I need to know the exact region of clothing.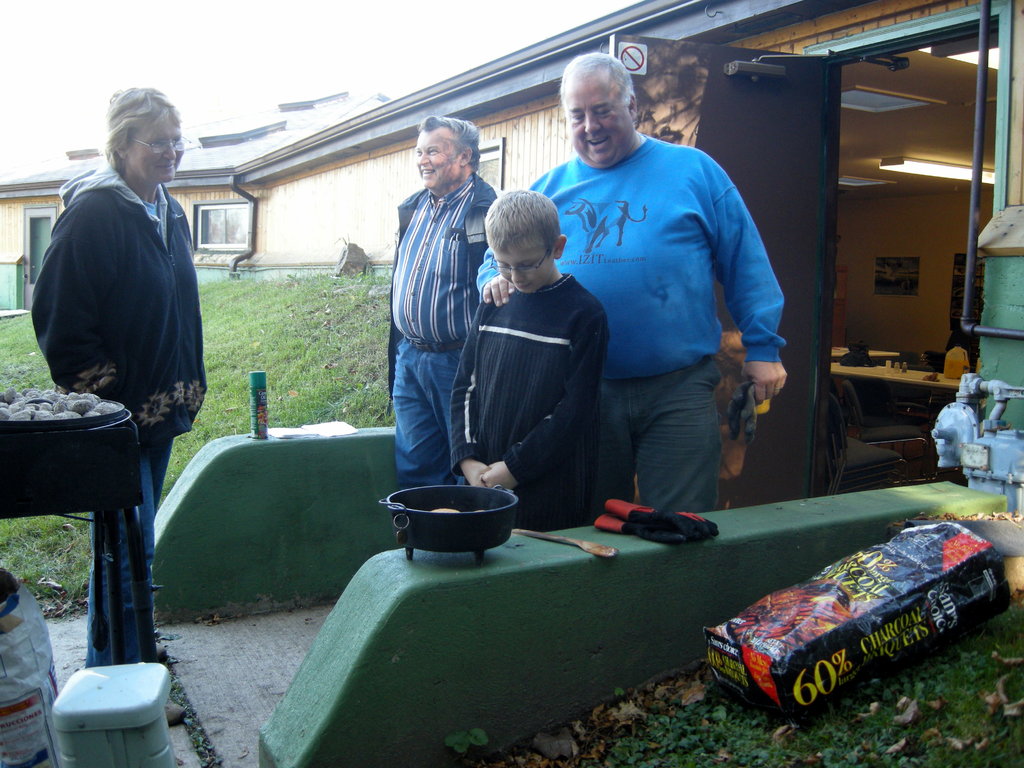
Region: bbox=(29, 164, 209, 673).
